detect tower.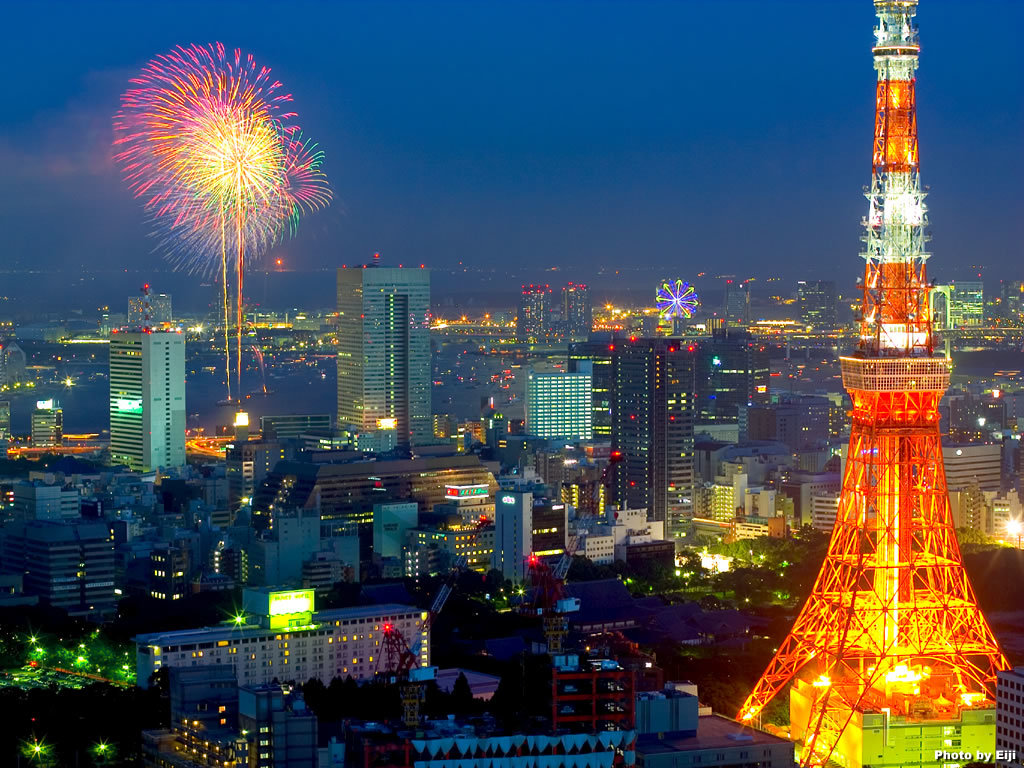
Detected at bbox=[569, 282, 589, 341].
